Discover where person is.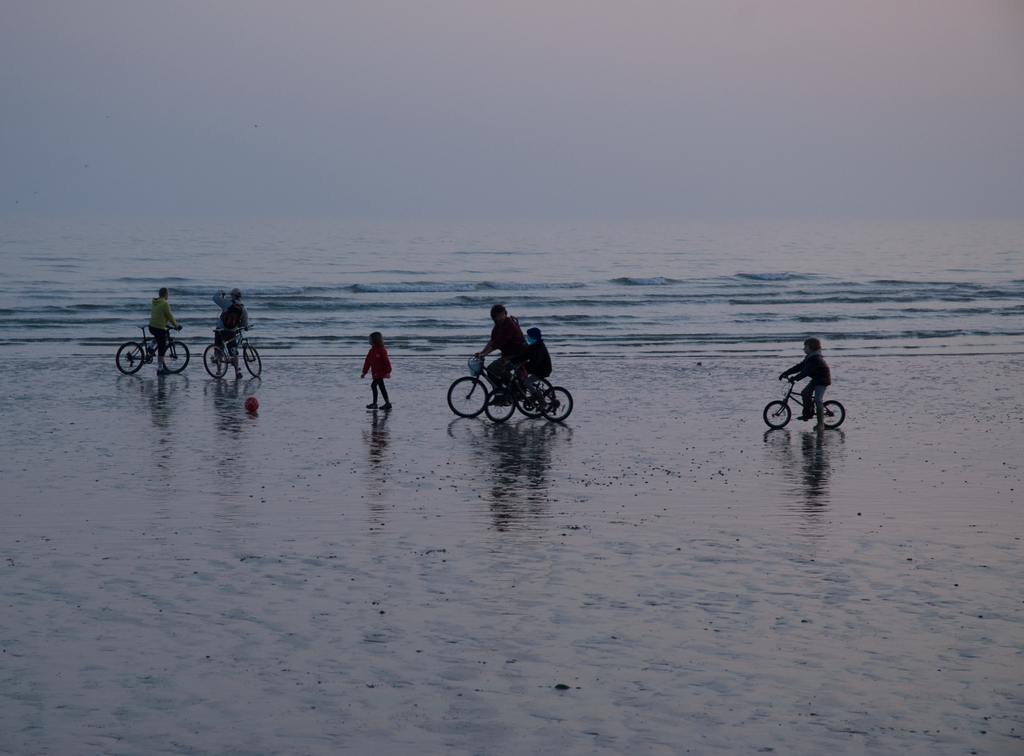
Discovered at bbox=[212, 289, 253, 382].
